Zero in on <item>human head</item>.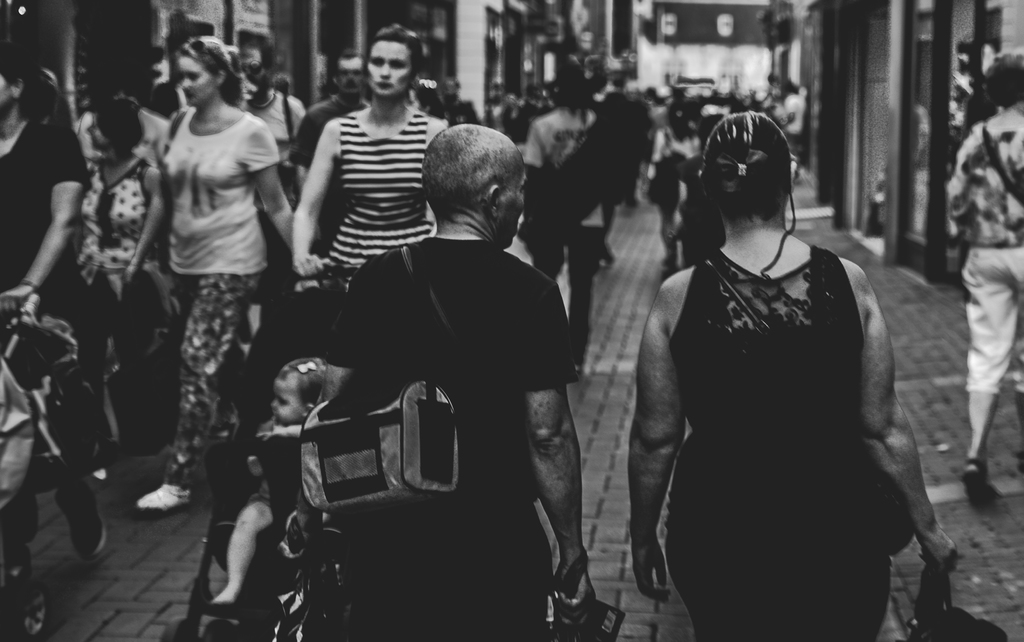
Zeroed in: [x1=787, y1=79, x2=806, y2=100].
